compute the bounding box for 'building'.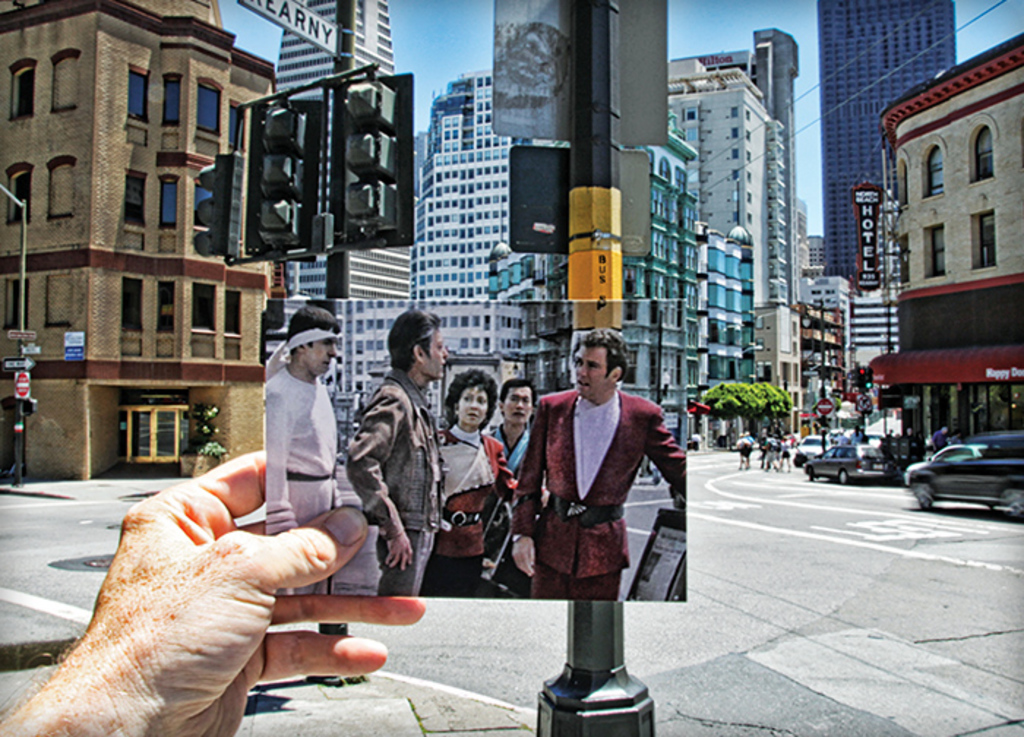
[left=813, top=0, right=954, bottom=288].
